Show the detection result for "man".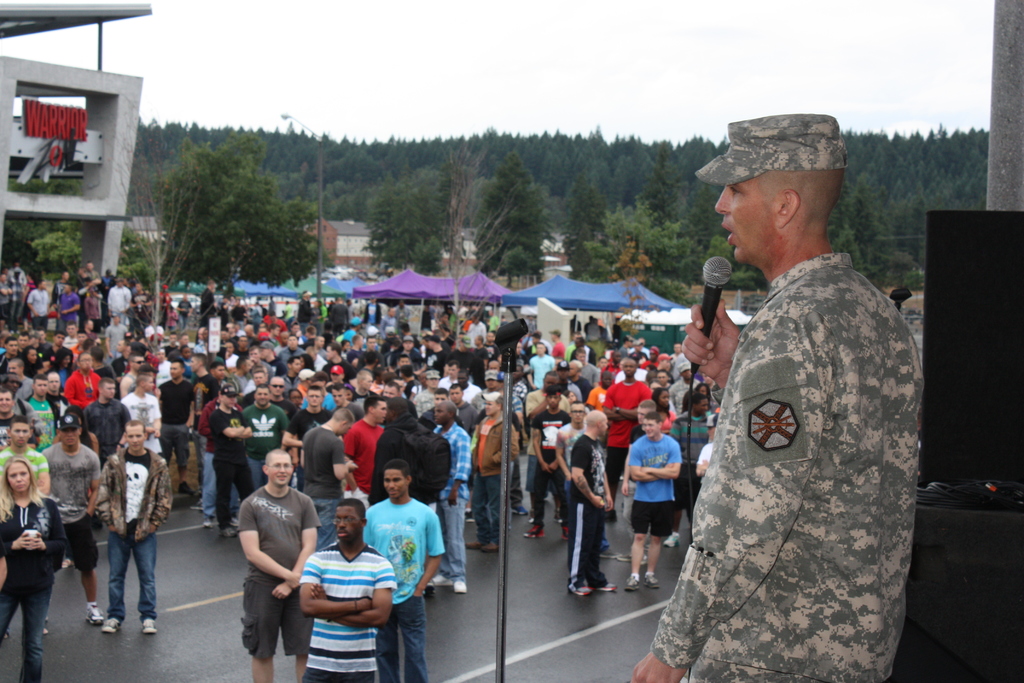
Rect(298, 498, 396, 682).
